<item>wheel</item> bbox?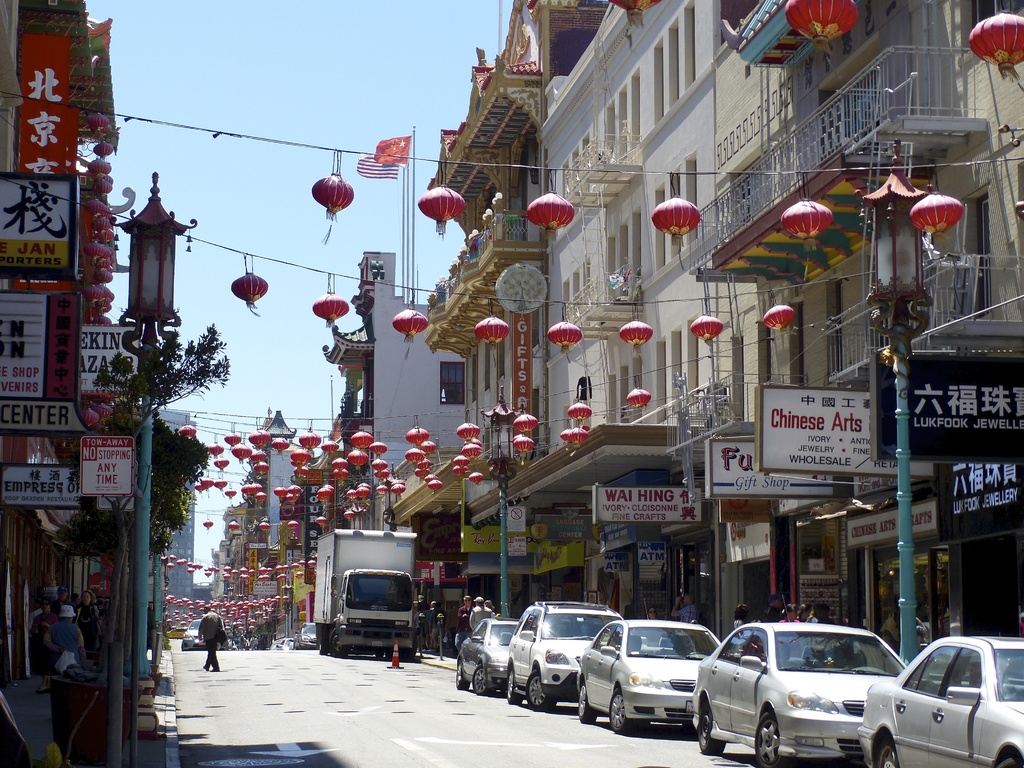
[x1=320, y1=630, x2=330, y2=655]
